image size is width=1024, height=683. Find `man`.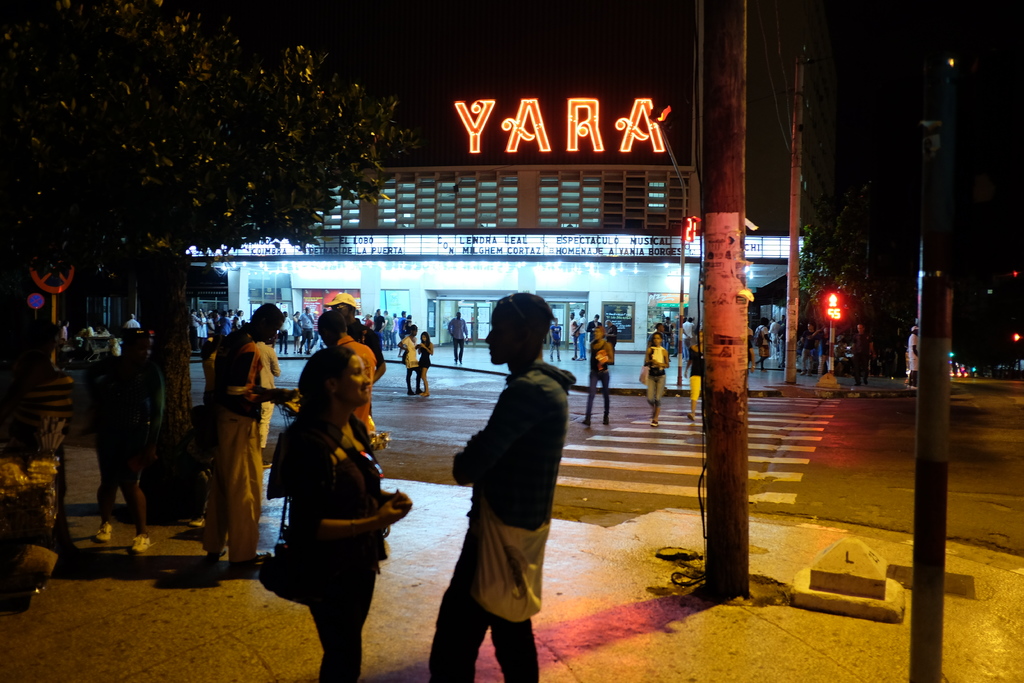
<box>397,310,410,342</box>.
